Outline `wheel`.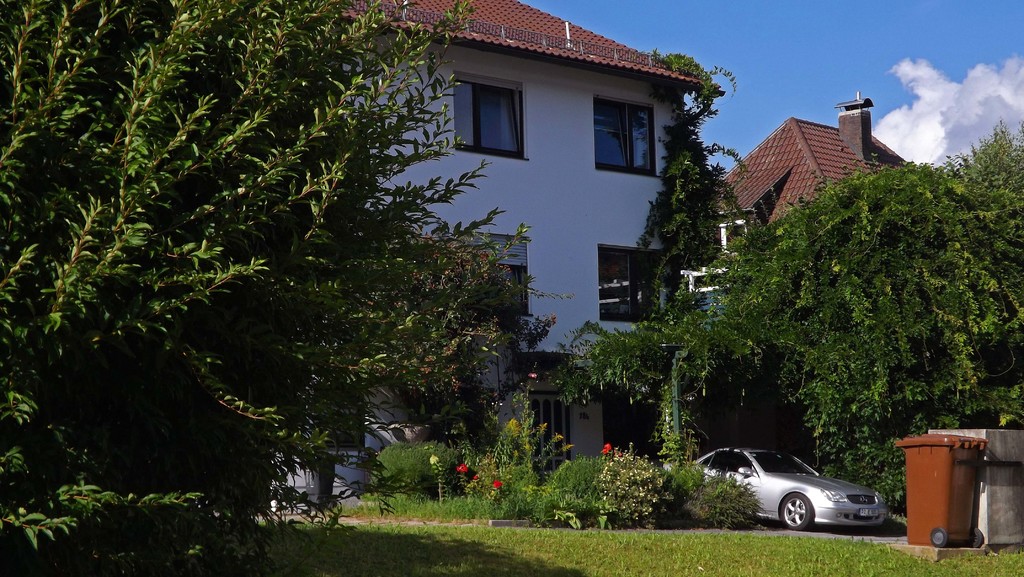
Outline: box(778, 491, 815, 528).
